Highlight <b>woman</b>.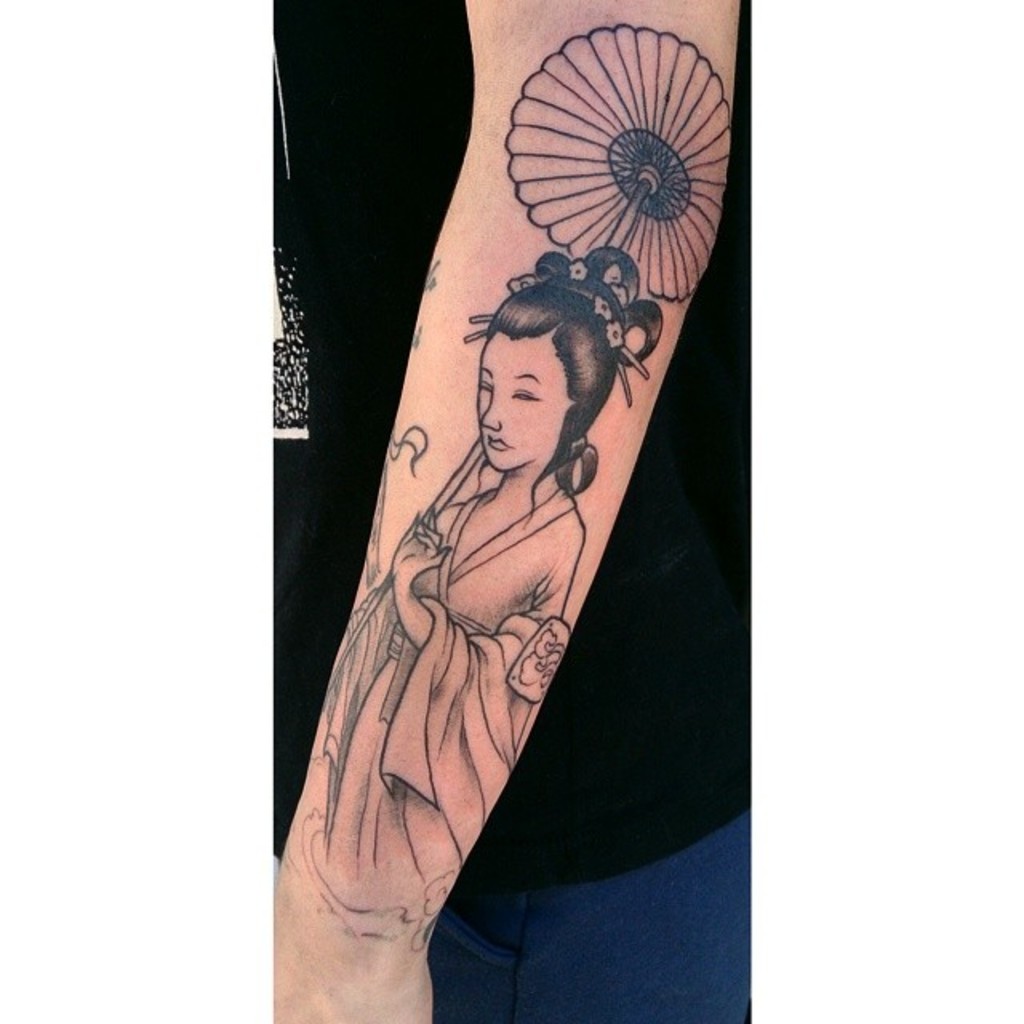
Highlighted region: pyautogui.locateOnScreen(328, 242, 661, 922).
